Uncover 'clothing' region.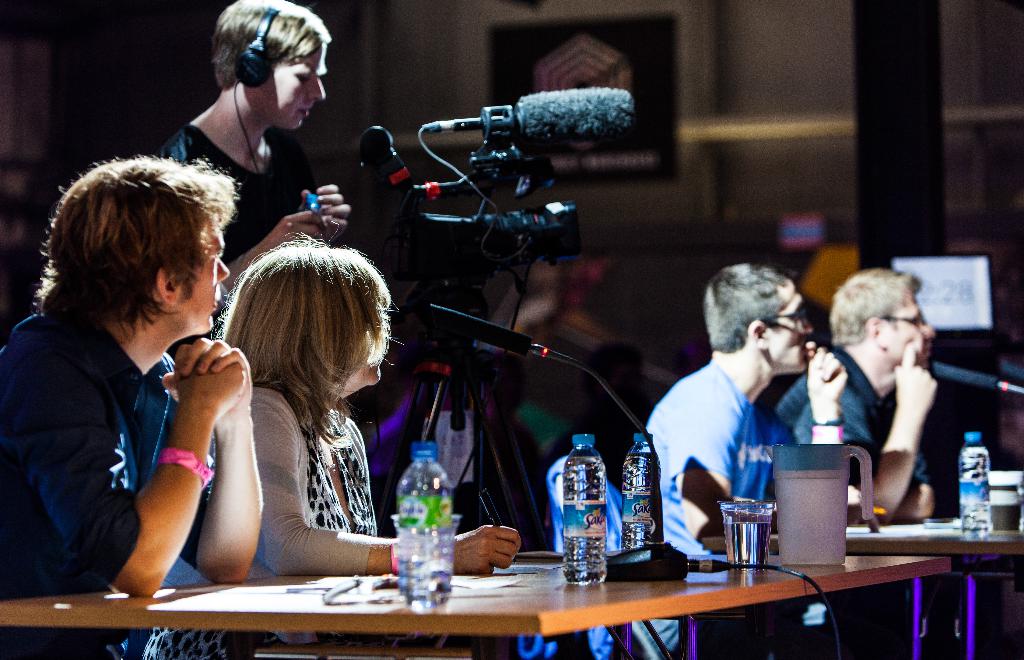
Uncovered: <bbox>787, 349, 940, 523</bbox>.
